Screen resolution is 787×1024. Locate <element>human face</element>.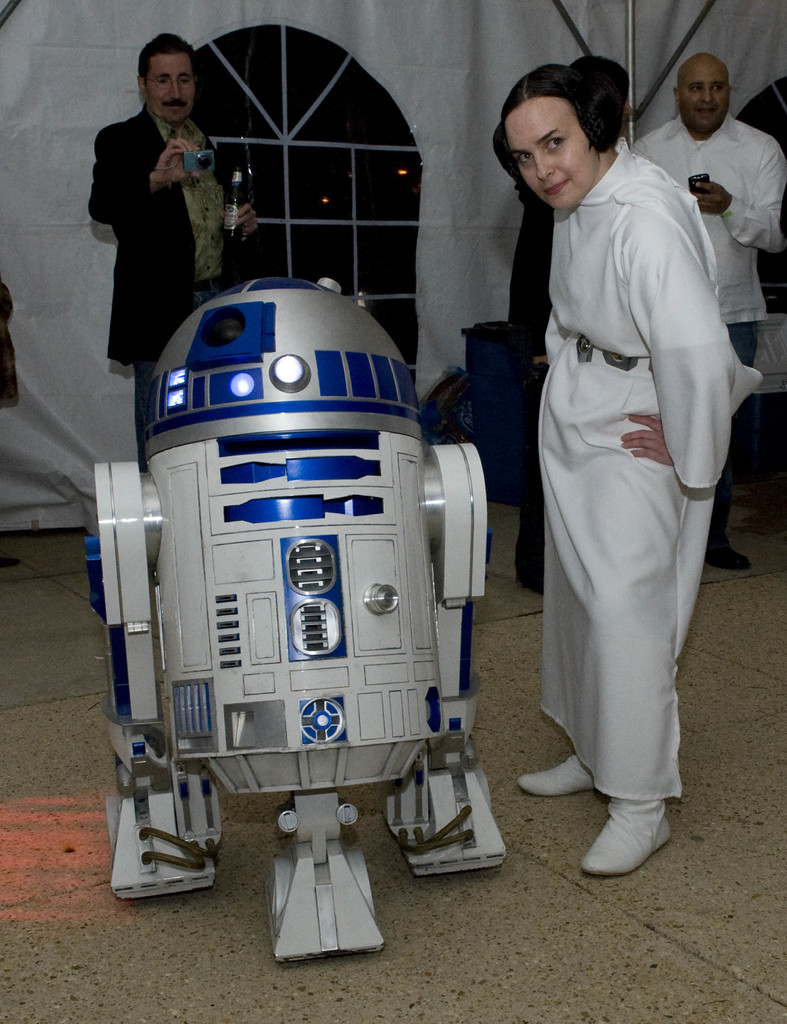
<region>133, 56, 196, 124</region>.
